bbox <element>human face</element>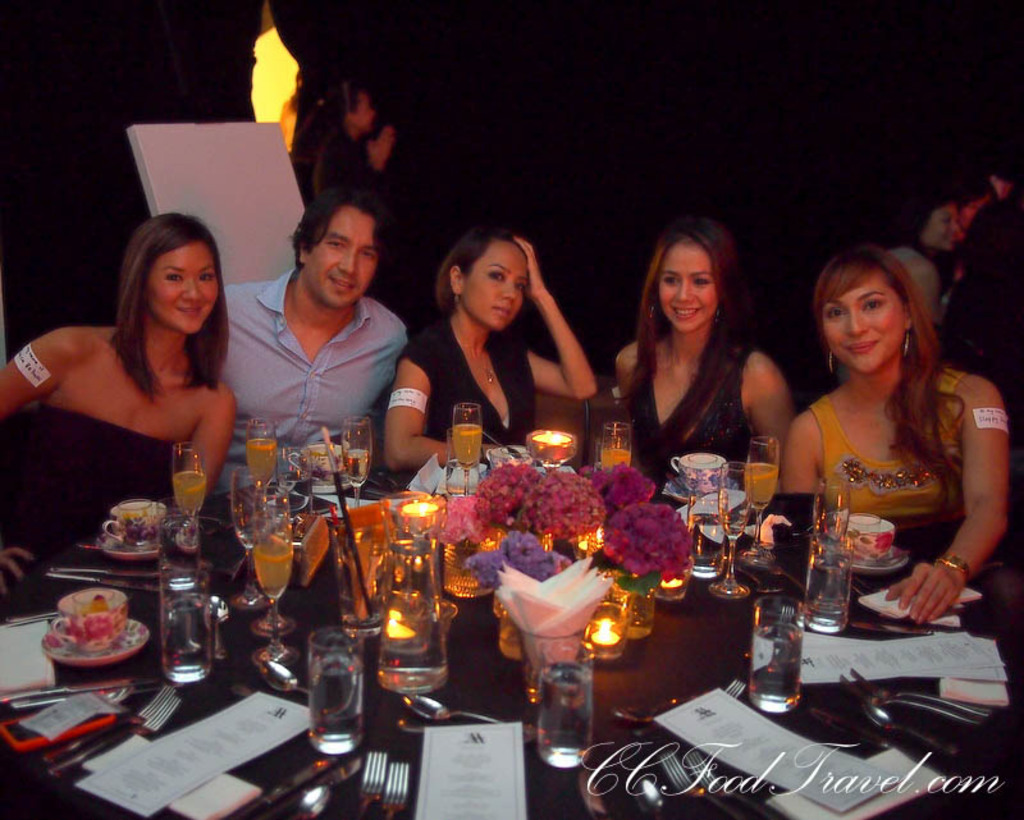
[x1=302, y1=207, x2=380, y2=306]
